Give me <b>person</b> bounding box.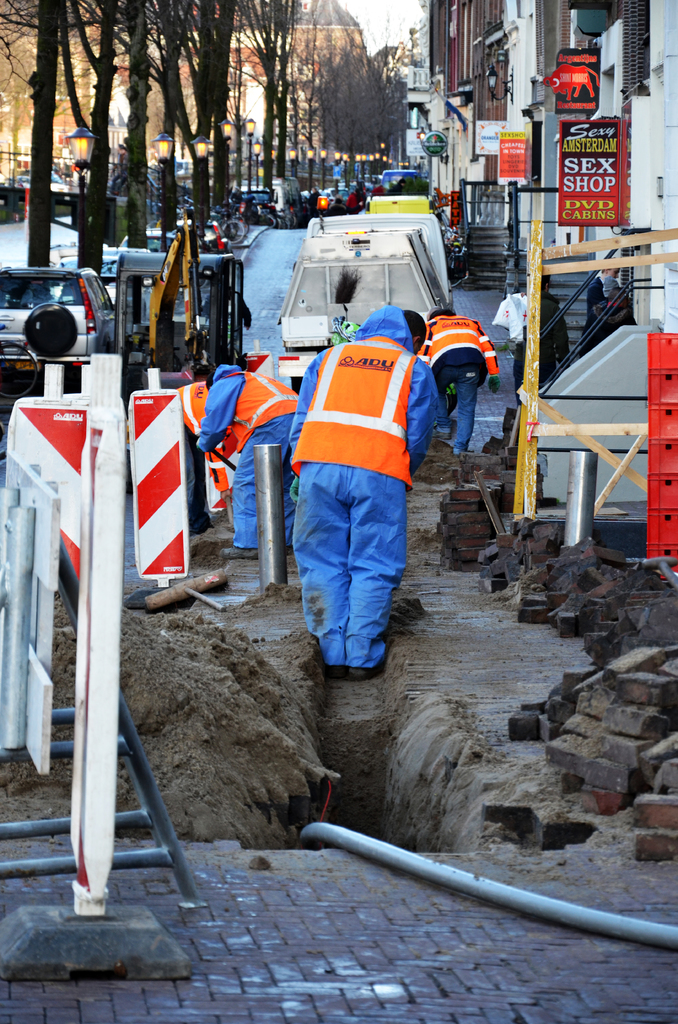
pyautogui.locateOnScreen(190, 351, 296, 566).
